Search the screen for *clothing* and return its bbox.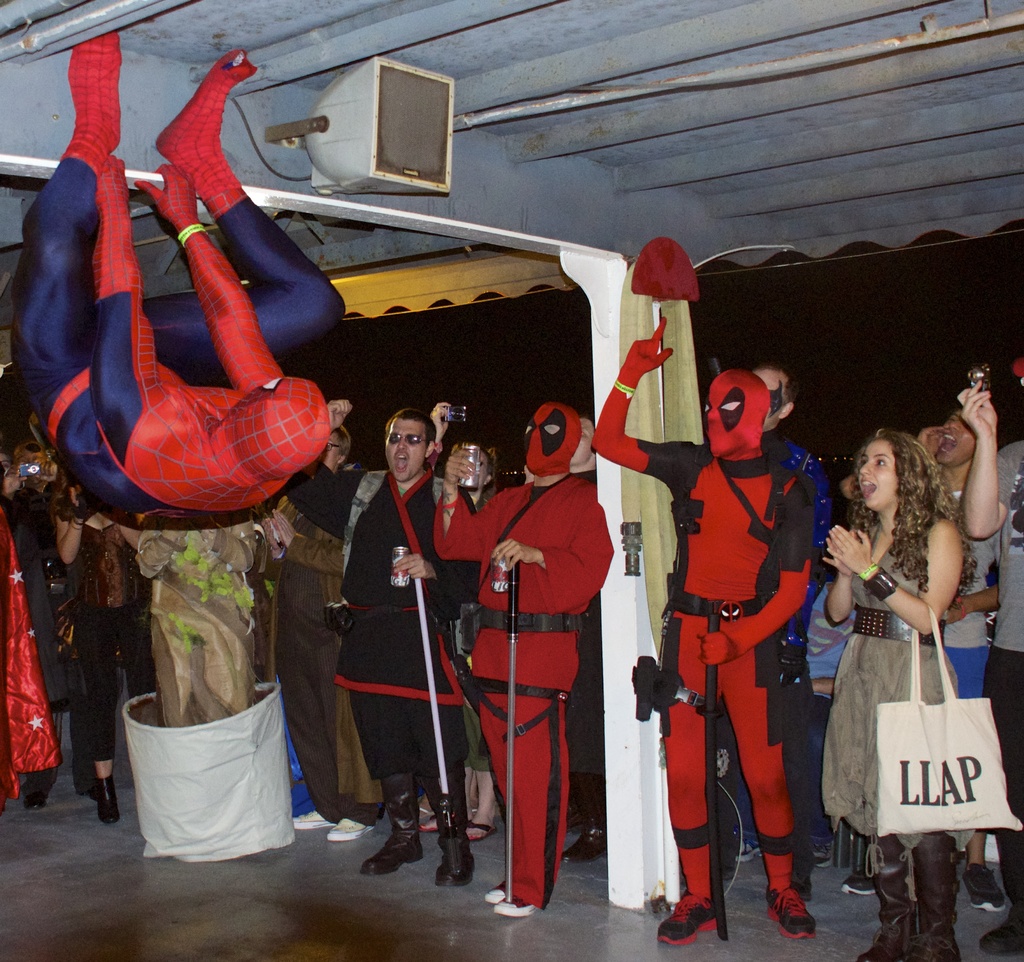
Found: locate(442, 491, 610, 690).
